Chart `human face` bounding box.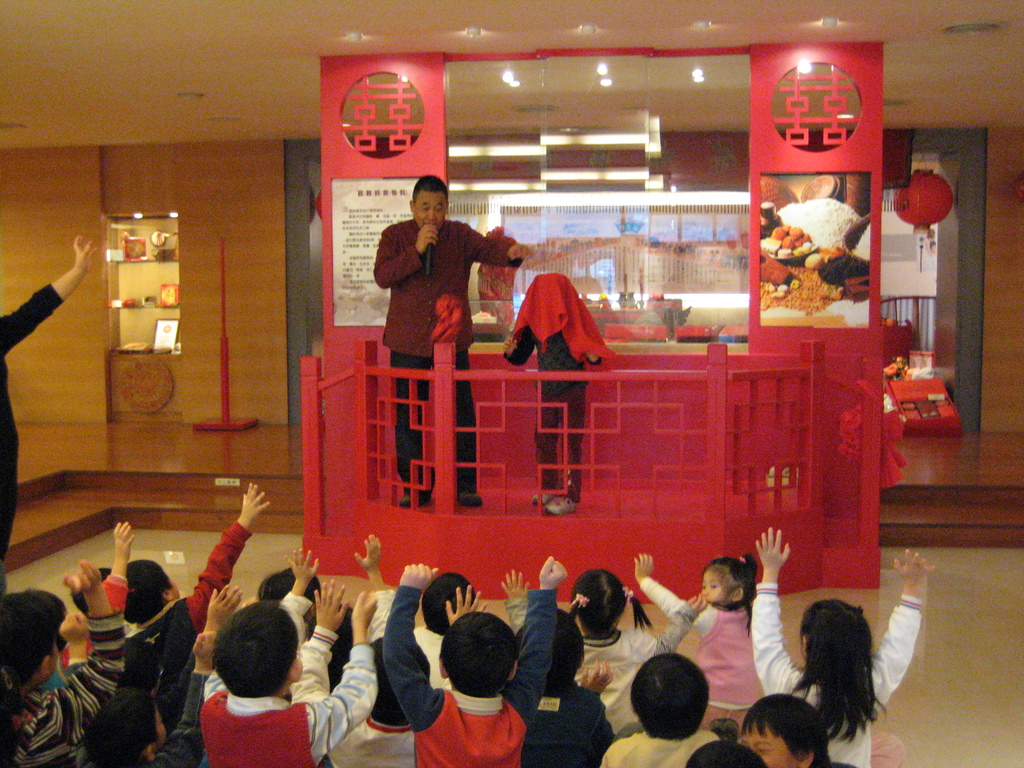
Charted: bbox(699, 572, 725, 605).
